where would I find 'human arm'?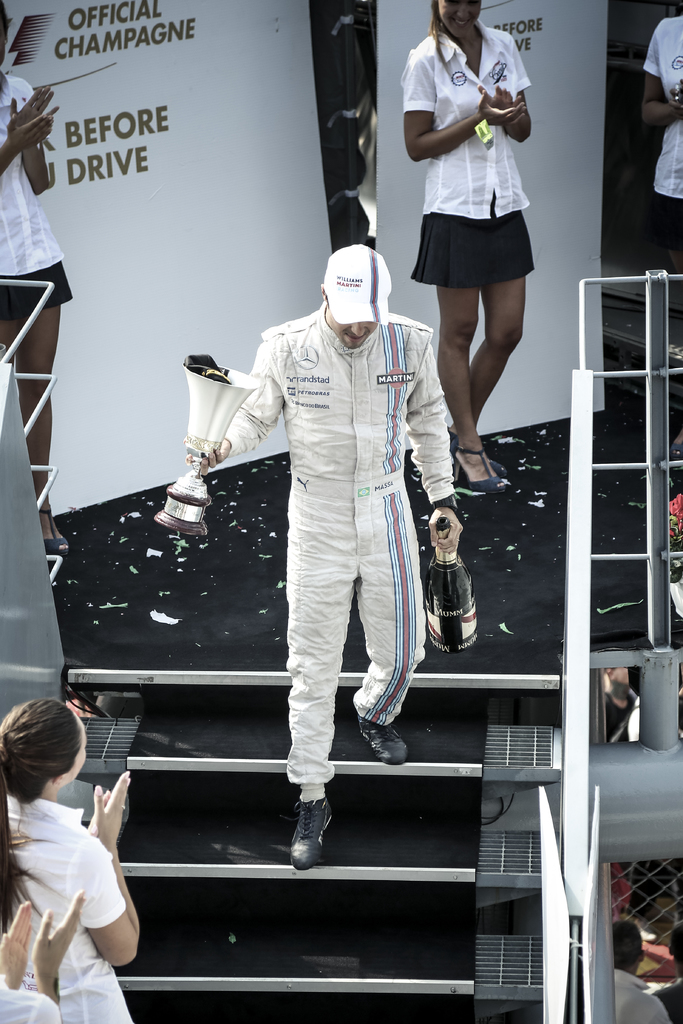
At 79, 776, 124, 843.
